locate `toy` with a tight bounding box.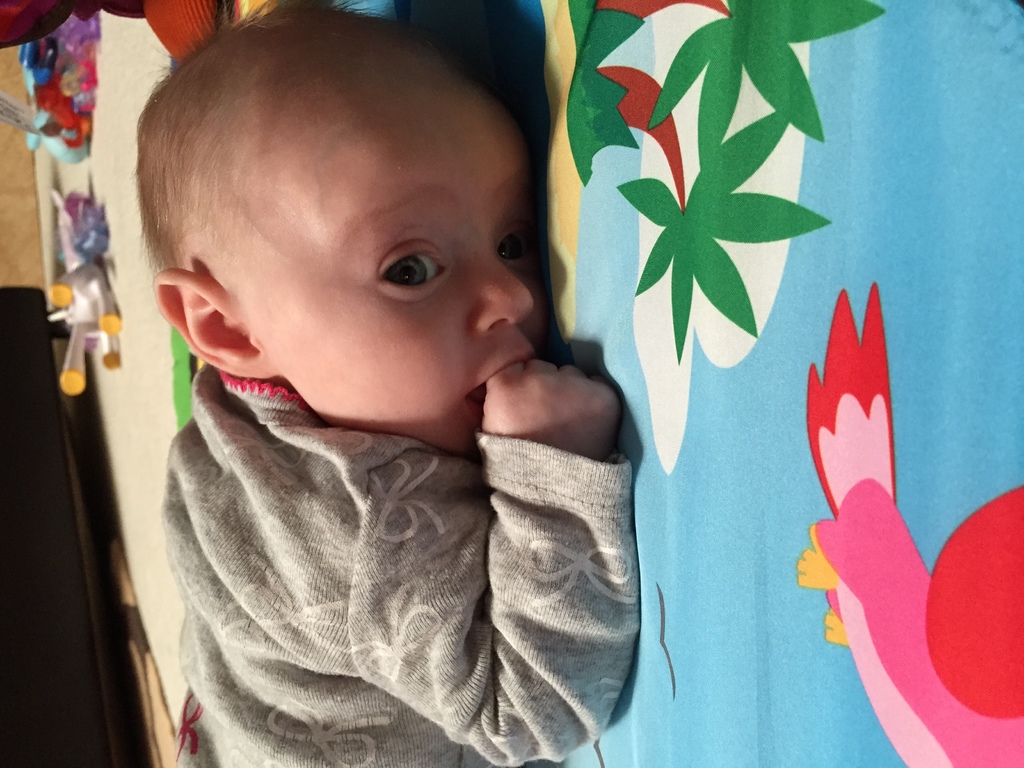
x1=0, y1=17, x2=106, y2=170.
